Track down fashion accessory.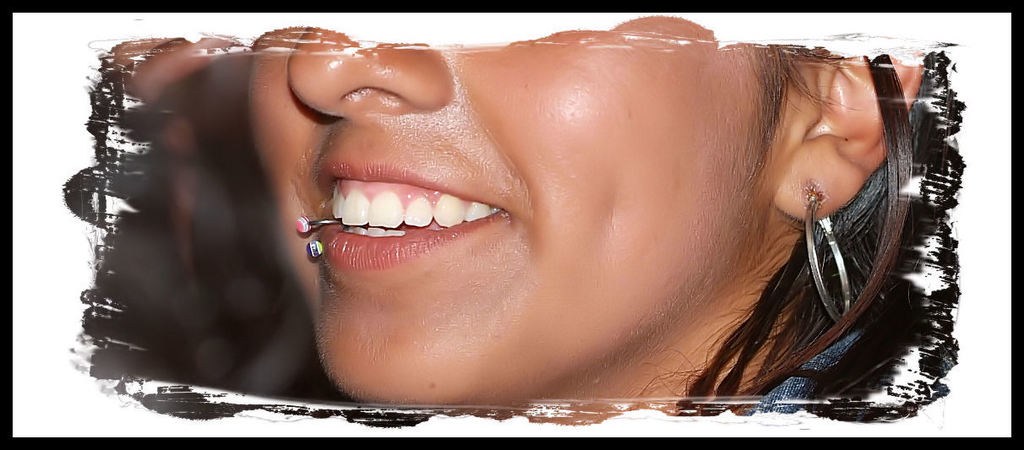
Tracked to (803, 182, 852, 323).
